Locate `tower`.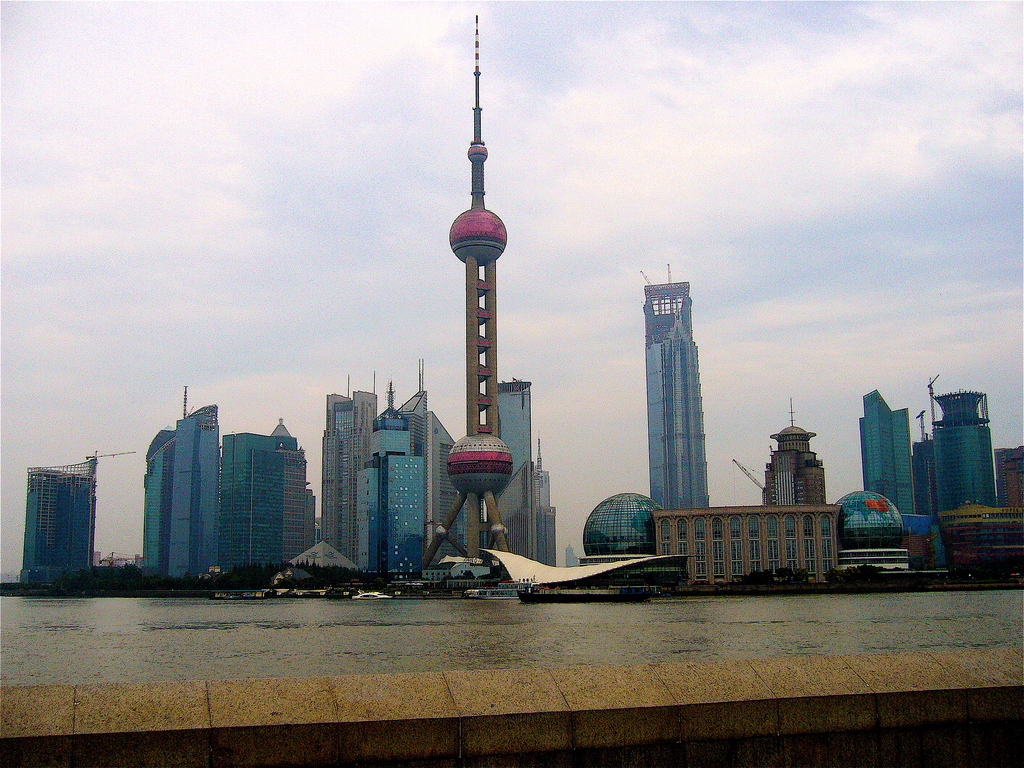
Bounding box: crop(767, 405, 828, 506).
